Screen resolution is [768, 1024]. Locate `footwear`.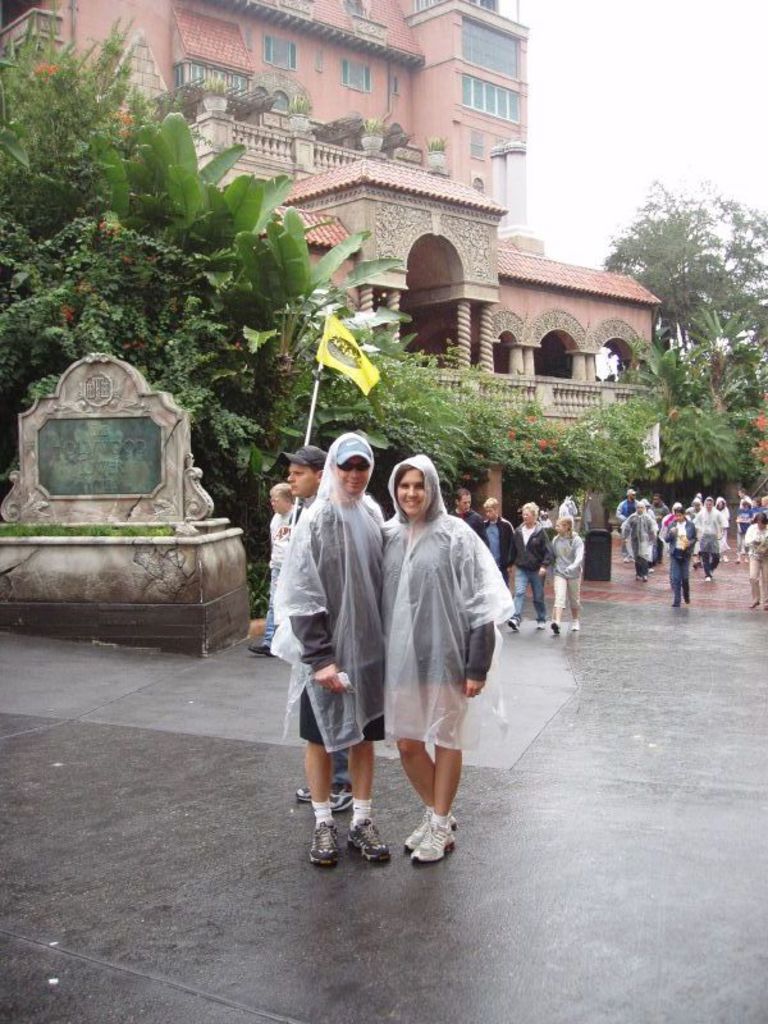
<bbox>413, 822, 463, 864</bbox>.
